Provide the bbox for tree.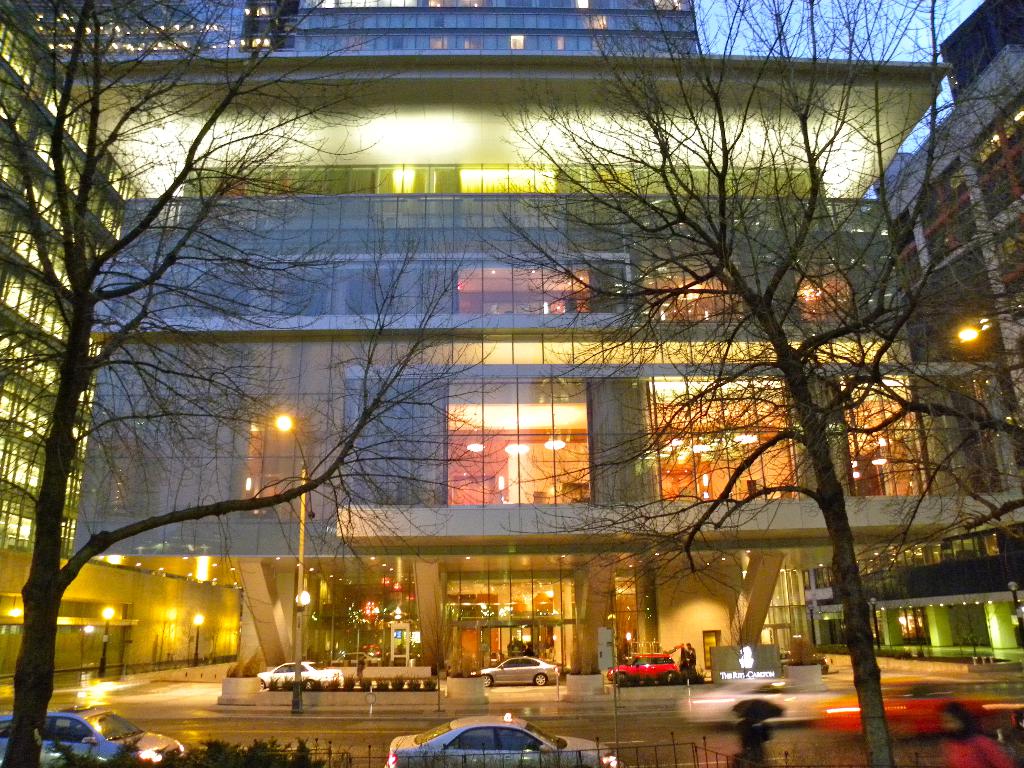
<box>0,0,500,767</box>.
